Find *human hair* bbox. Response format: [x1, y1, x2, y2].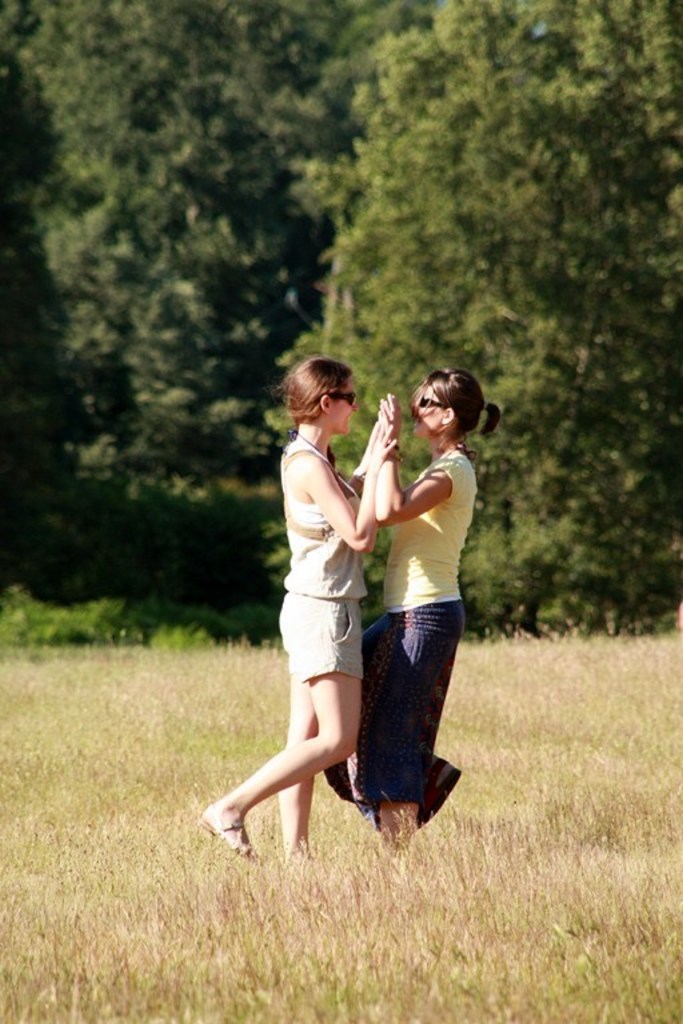
[272, 351, 354, 469].
